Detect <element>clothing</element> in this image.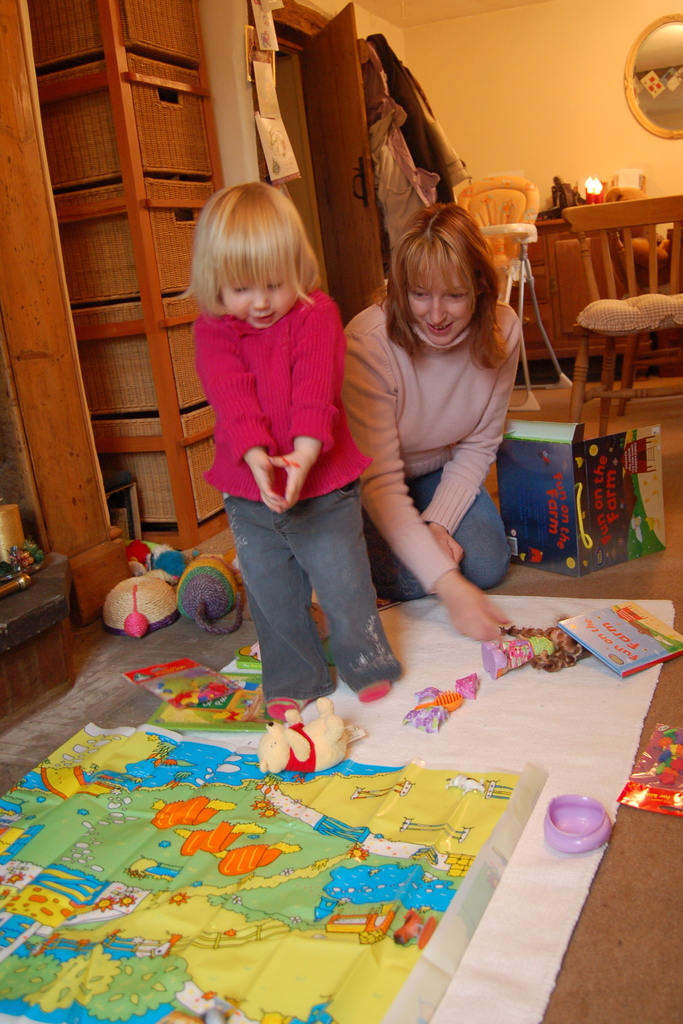
Detection: <bbox>200, 286, 396, 703</bbox>.
